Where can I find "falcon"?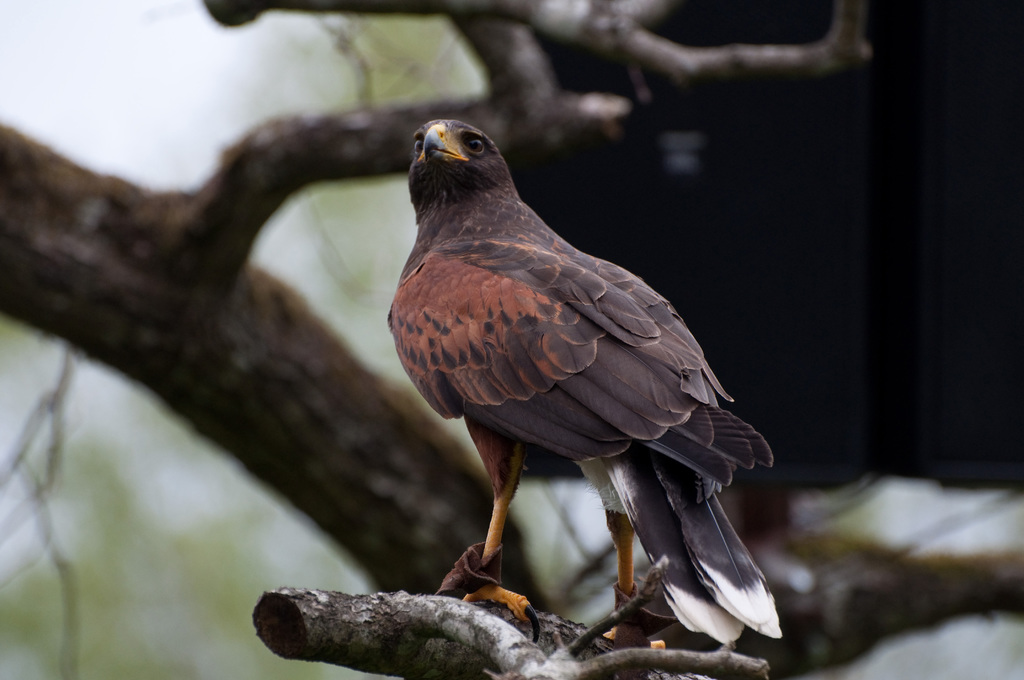
You can find it at [left=382, top=121, right=781, bottom=652].
